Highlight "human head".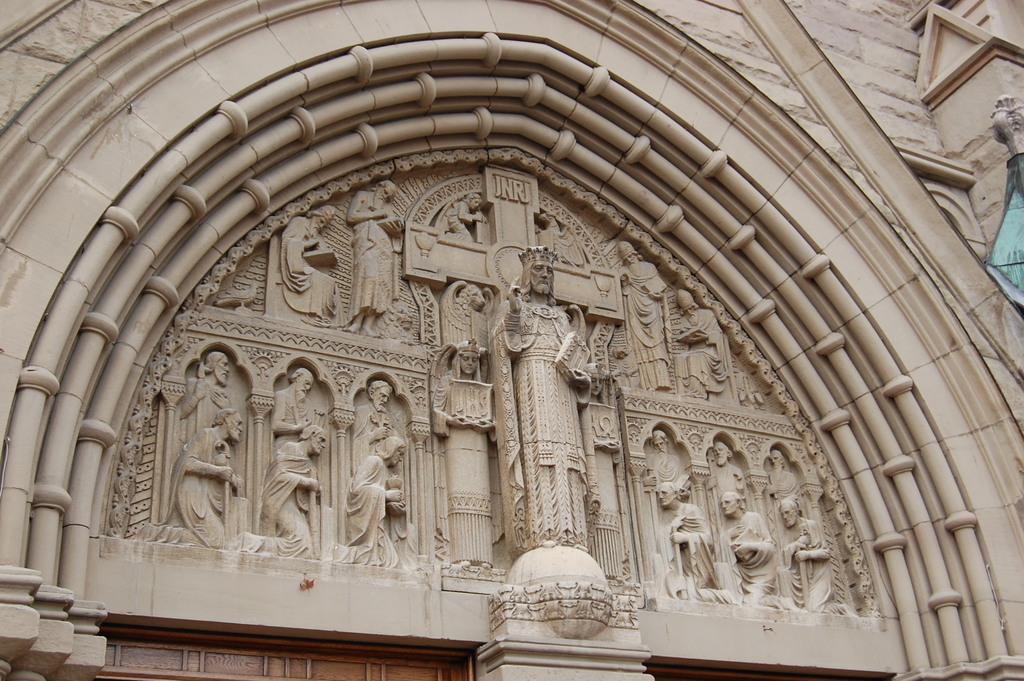
Highlighted region: select_region(776, 498, 797, 530).
